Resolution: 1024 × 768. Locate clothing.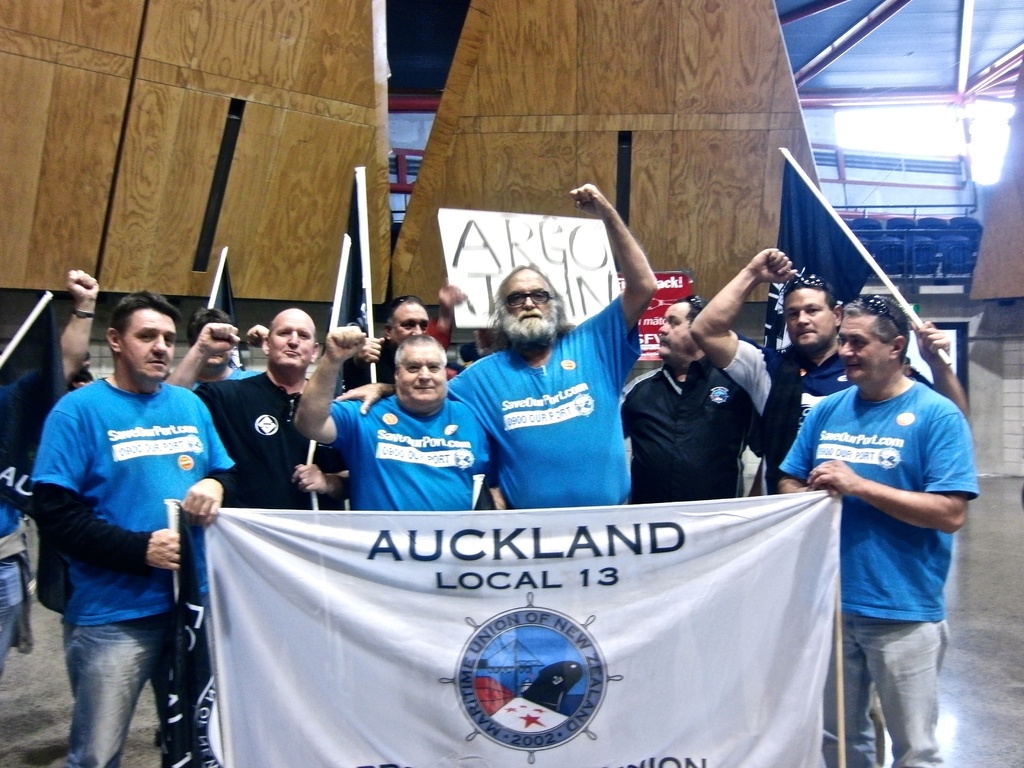
792/337/972/724.
